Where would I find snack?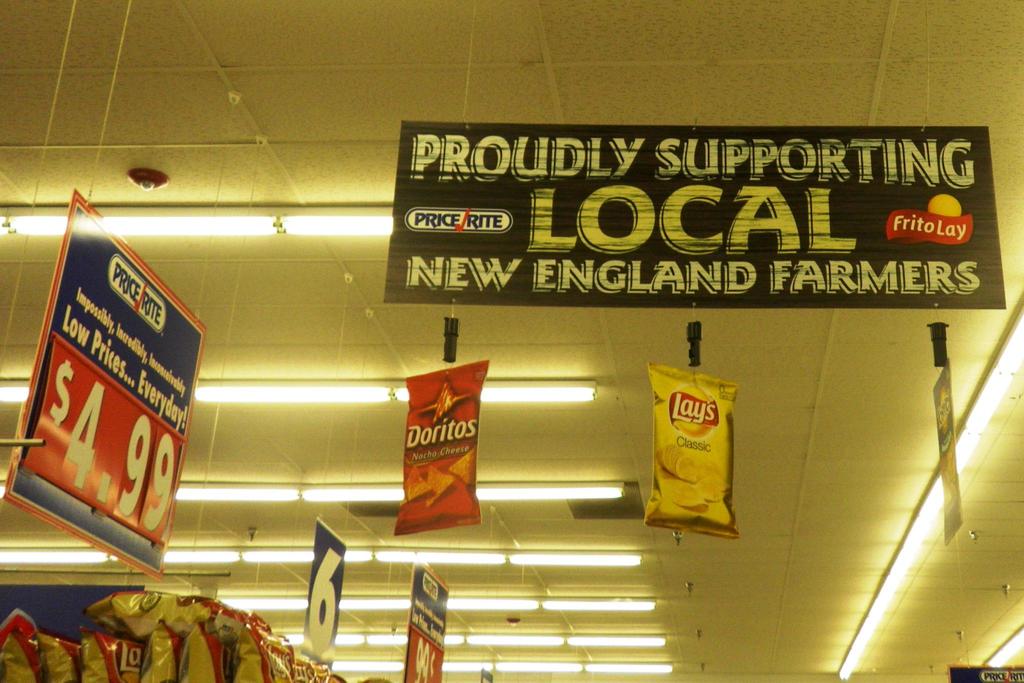
At bbox=[646, 346, 749, 537].
